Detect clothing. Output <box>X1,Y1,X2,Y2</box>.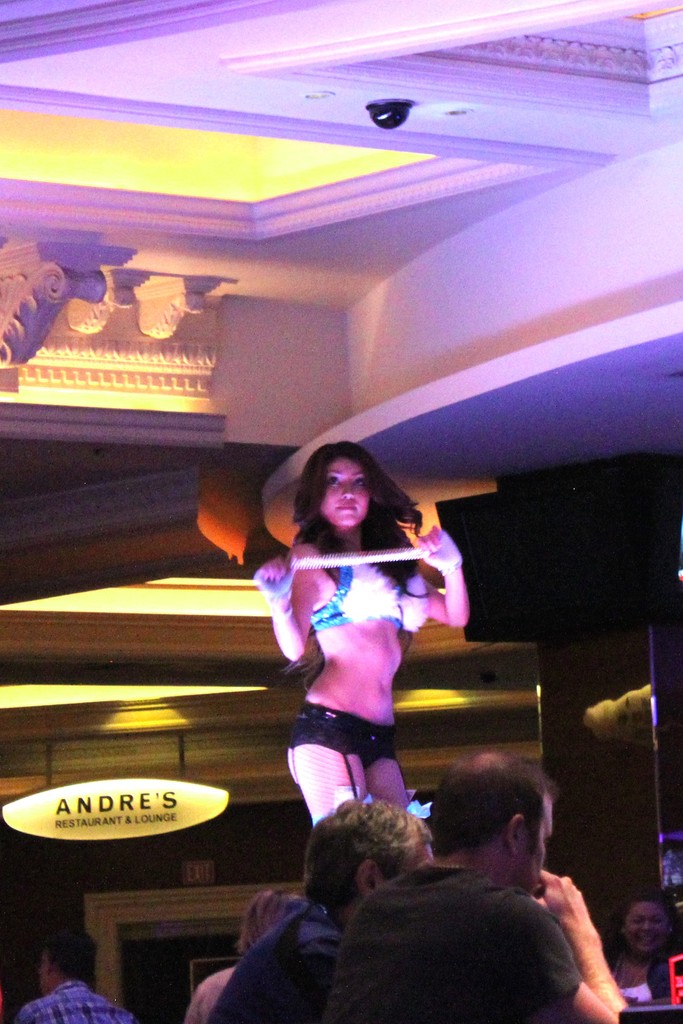
<box>21,980,152,1023</box>.
